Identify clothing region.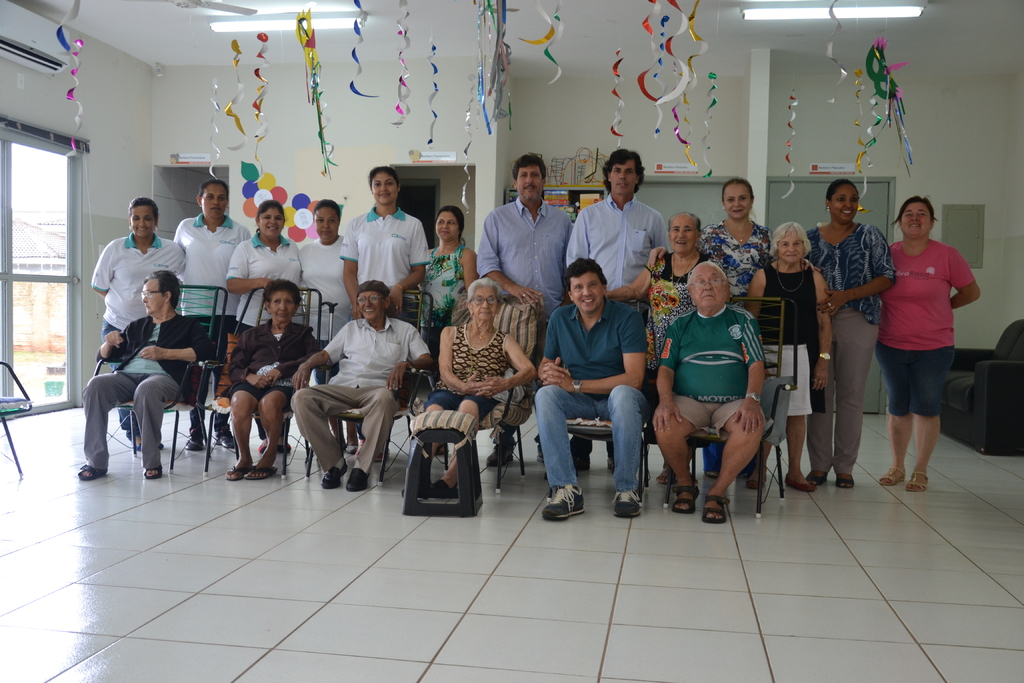
Region: left=805, top=225, right=890, bottom=466.
